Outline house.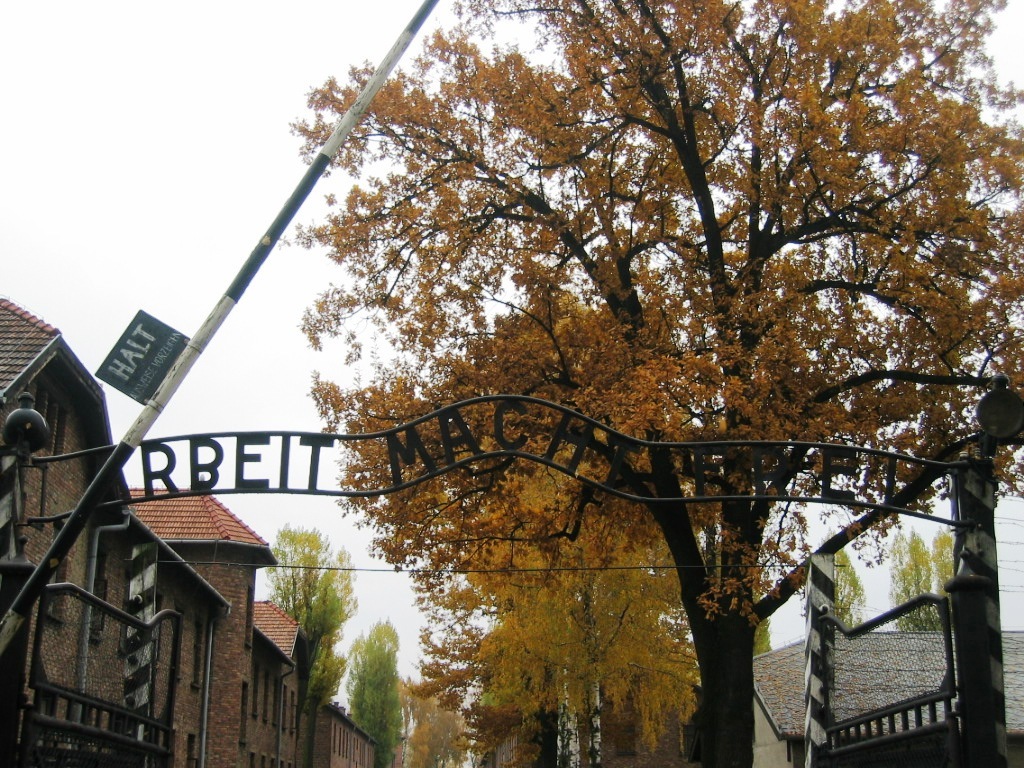
Outline: select_region(245, 597, 292, 767).
